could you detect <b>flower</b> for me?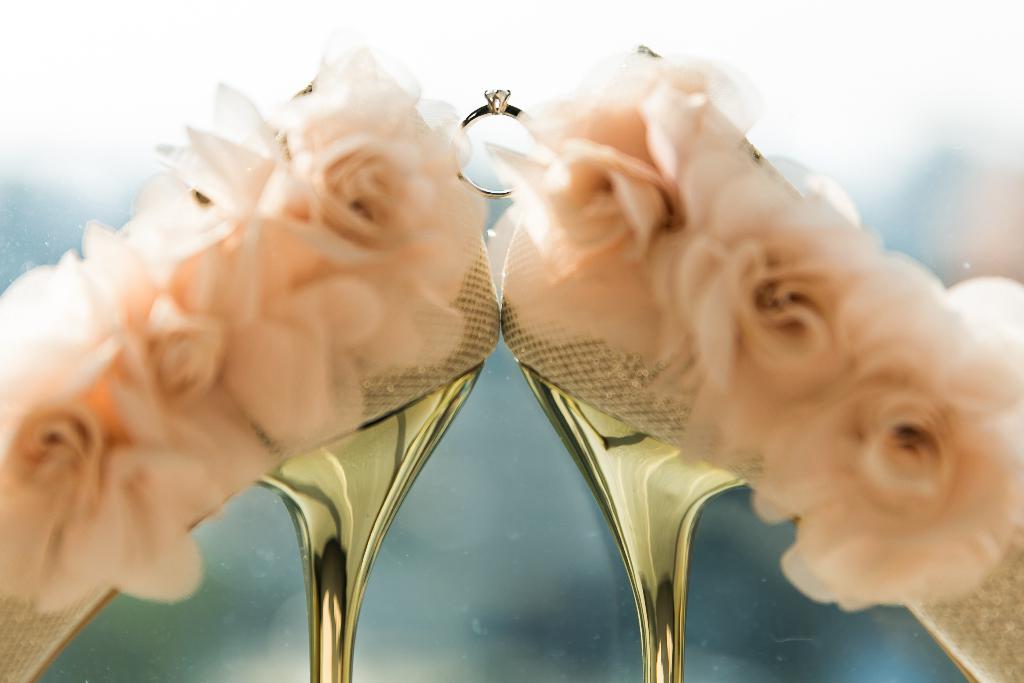
Detection result: l=673, t=156, r=938, b=467.
